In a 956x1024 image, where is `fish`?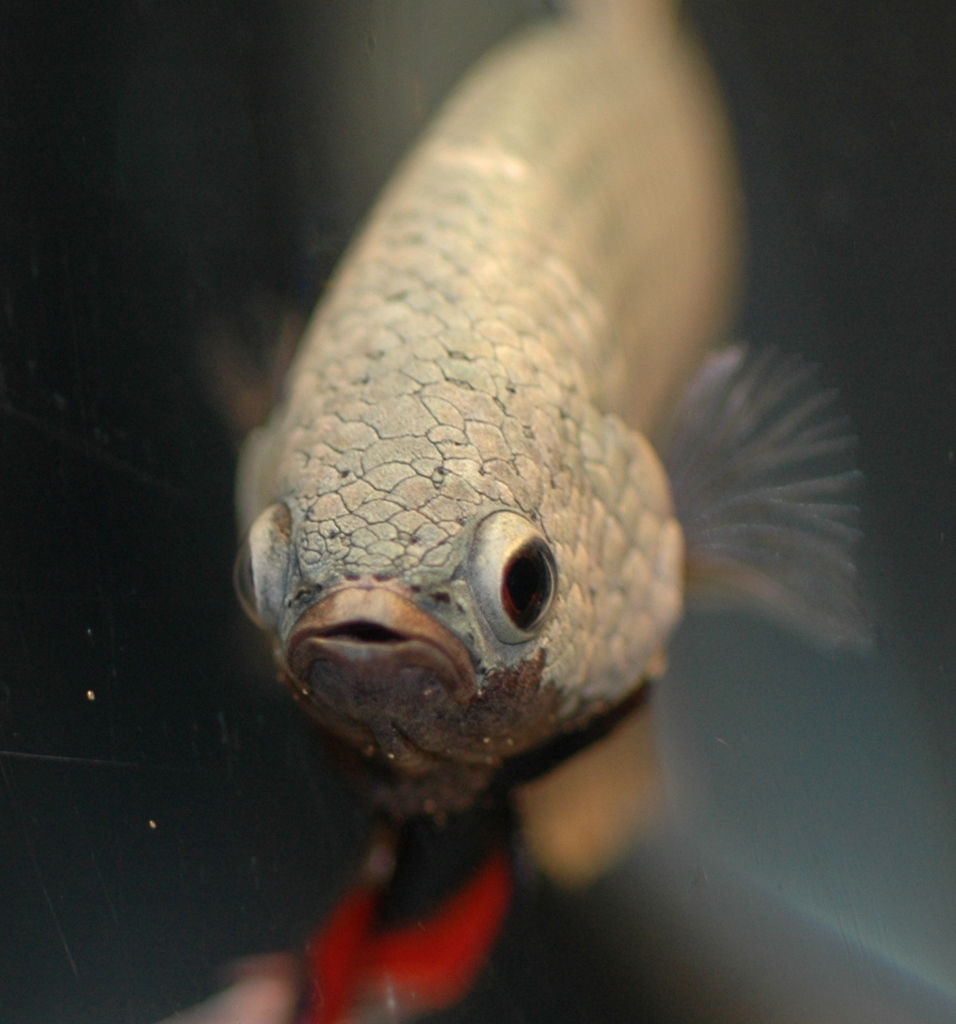
<box>194,40,881,898</box>.
